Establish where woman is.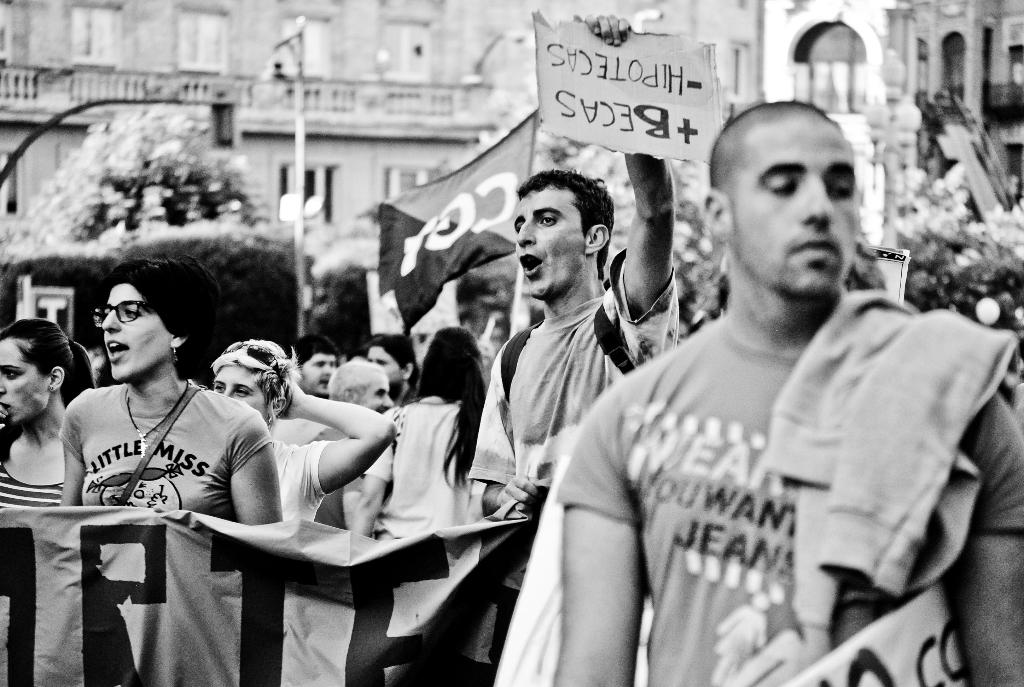
Established at (x1=349, y1=326, x2=493, y2=536).
